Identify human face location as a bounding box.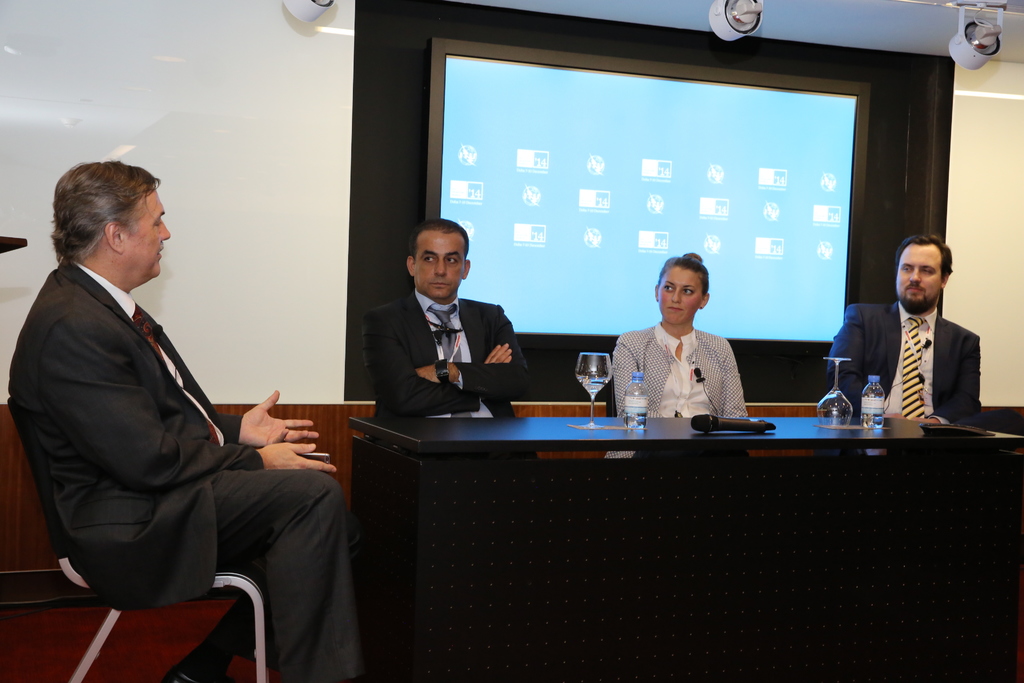
x1=658, y1=268, x2=705, y2=324.
